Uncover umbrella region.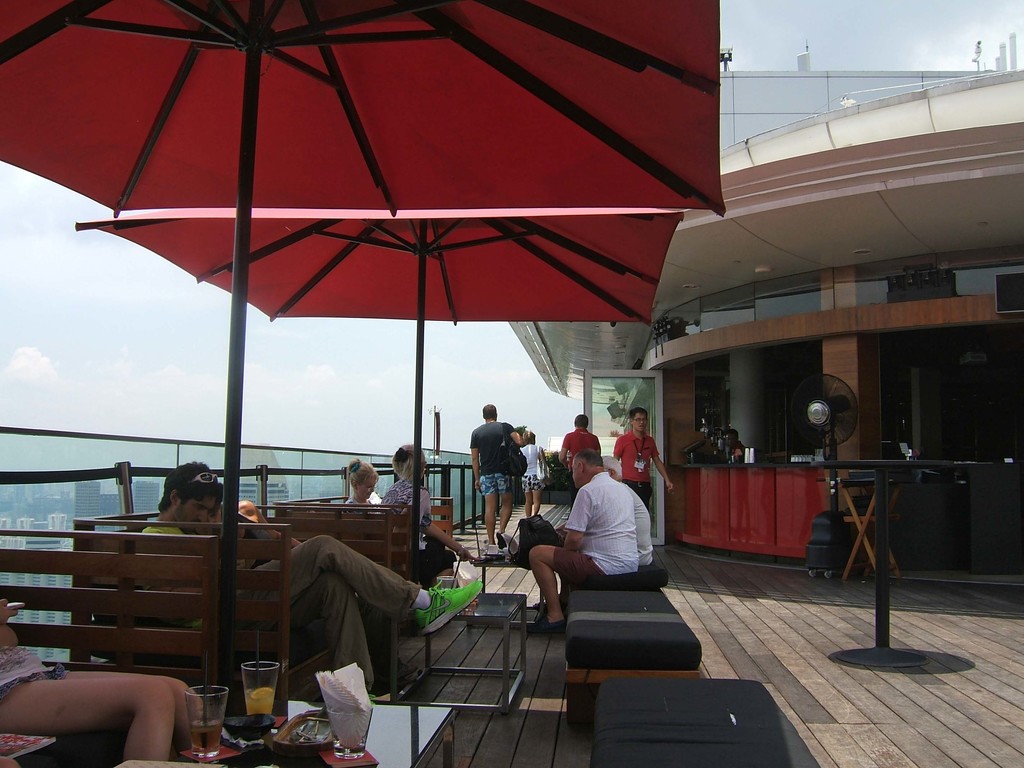
Uncovered: bbox=(0, 0, 730, 689).
